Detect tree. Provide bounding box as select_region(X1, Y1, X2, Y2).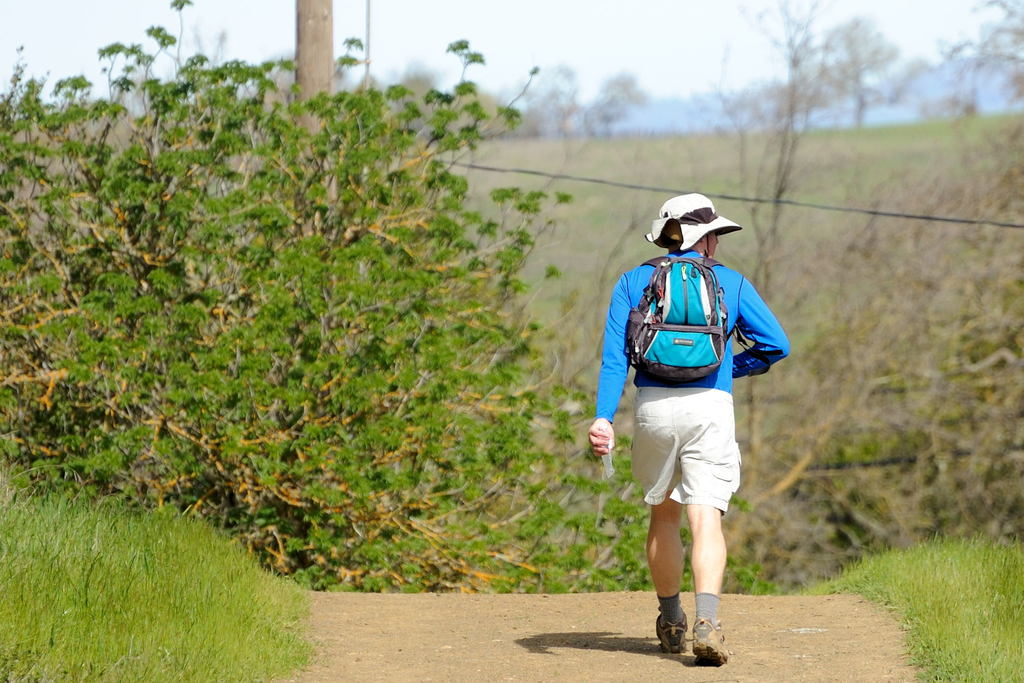
select_region(683, 0, 904, 498).
